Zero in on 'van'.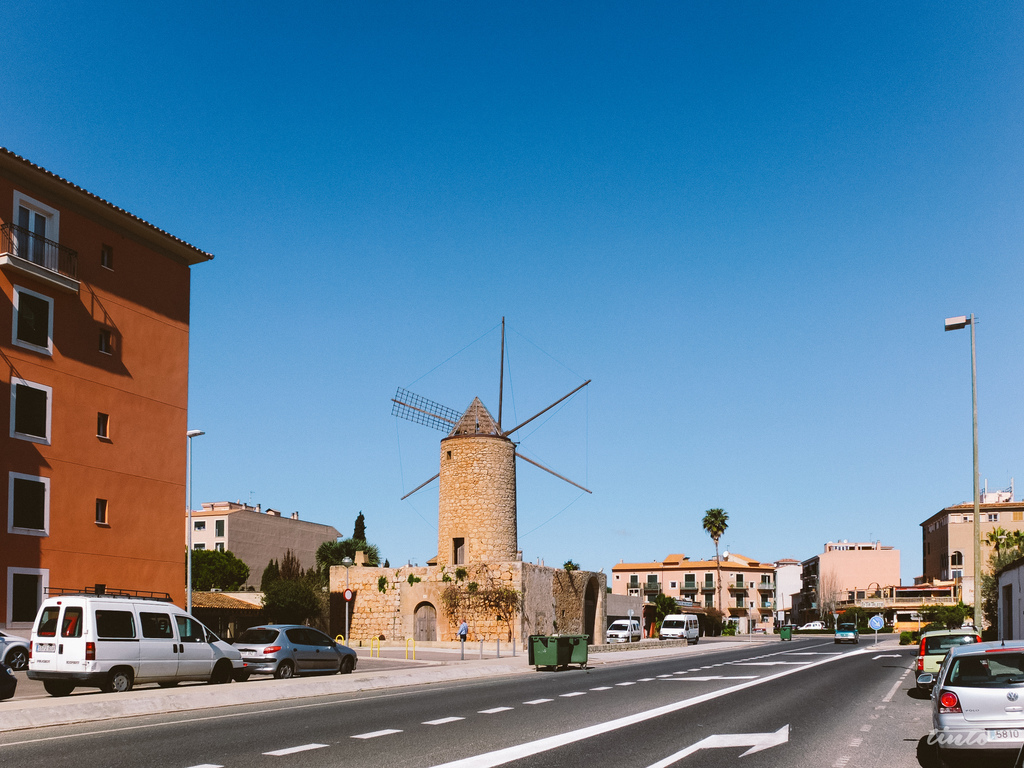
Zeroed in: 606 620 644 639.
